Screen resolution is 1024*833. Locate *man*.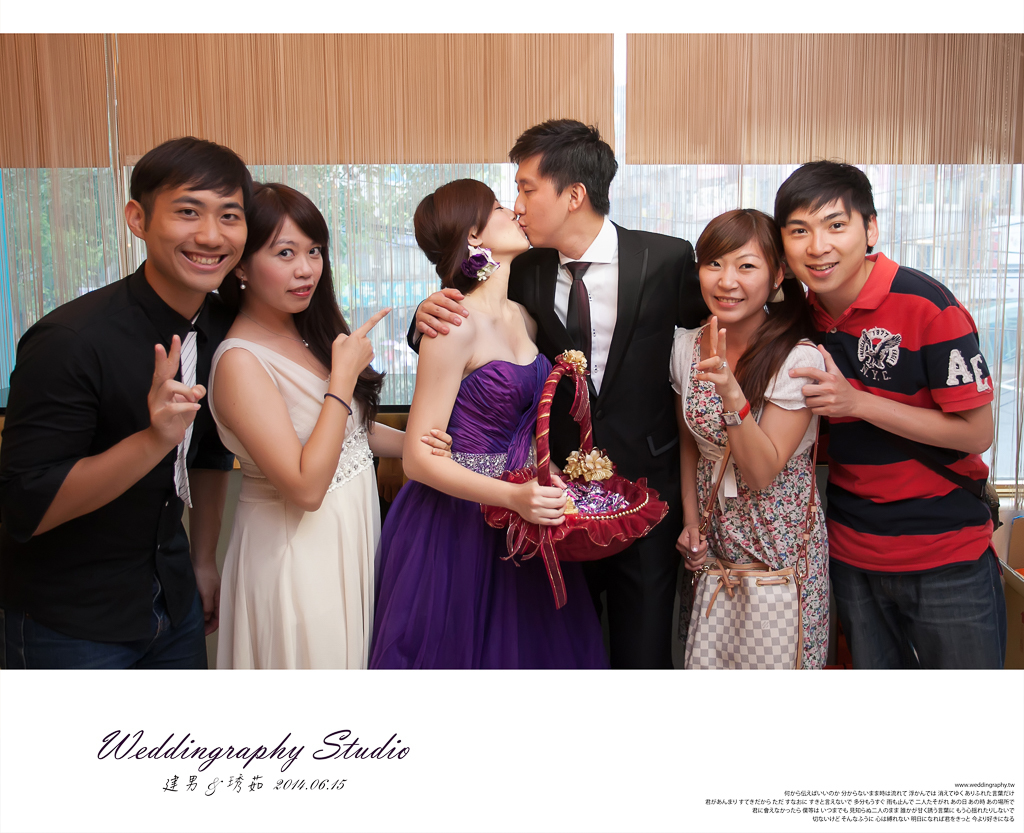
(left=767, top=158, right=1012, bottom=671).
